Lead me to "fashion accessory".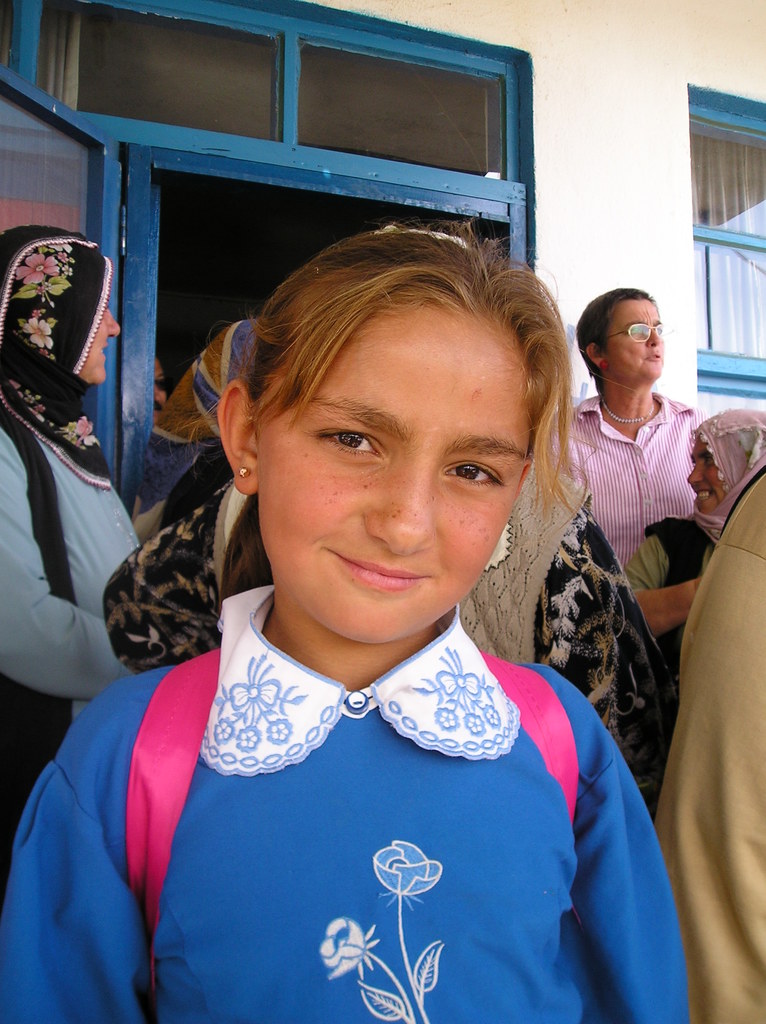
Lead to {"x1": 482, "y1": 521, "x2": 513, "y2": 575}.
